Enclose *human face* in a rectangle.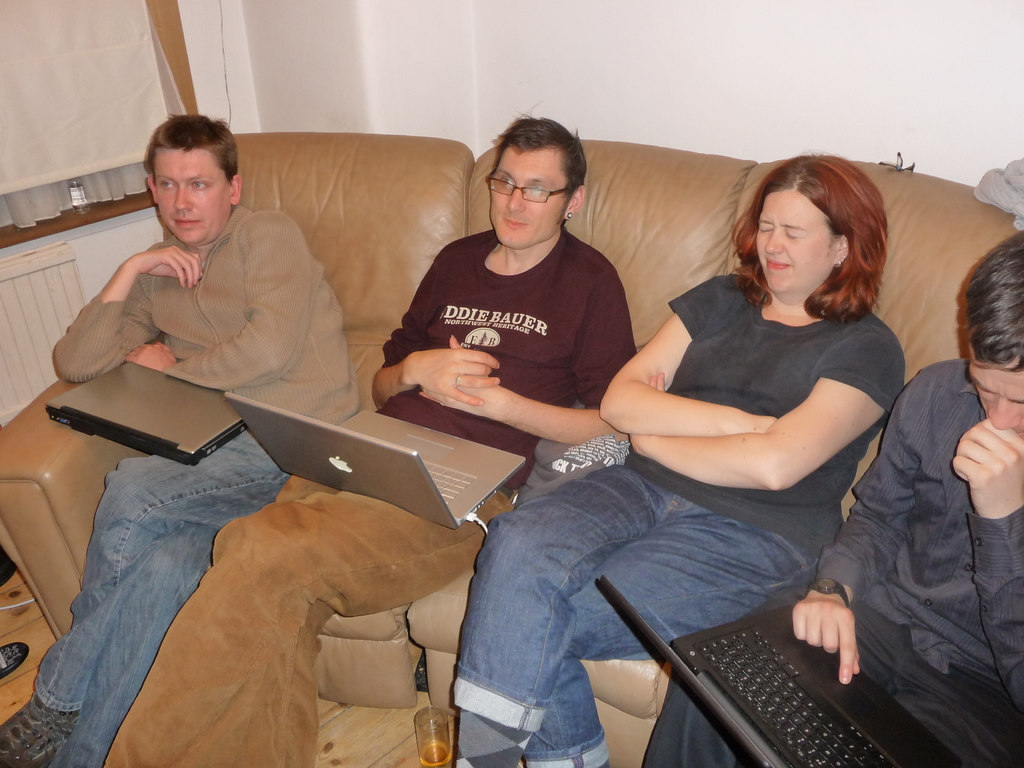
753,188,833,298.
